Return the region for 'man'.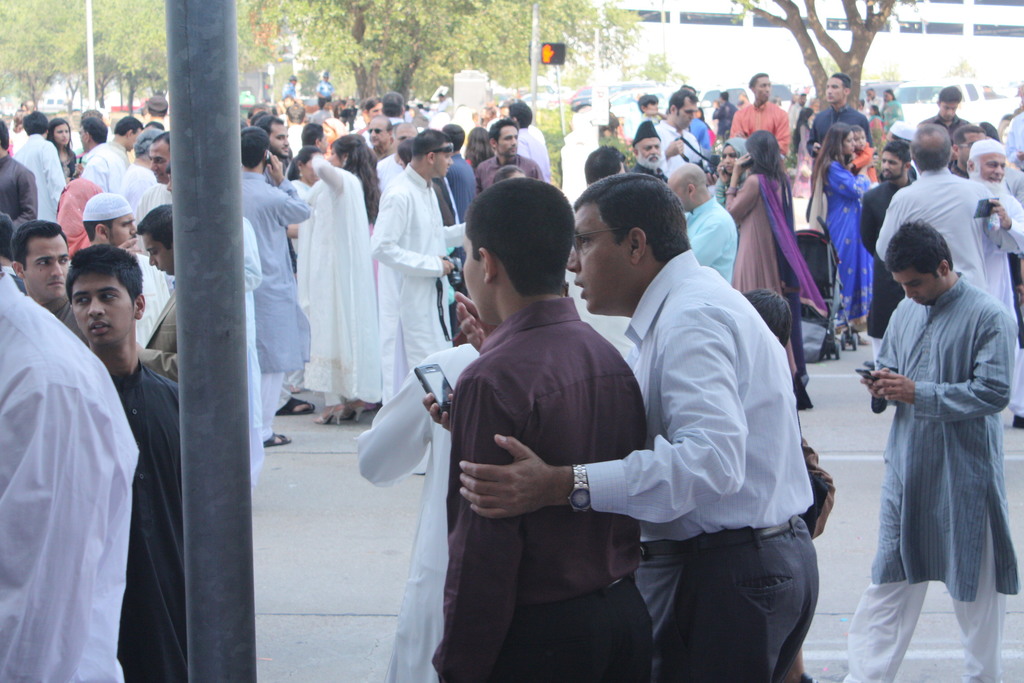
bbox=[724, 126, 832, 411].
